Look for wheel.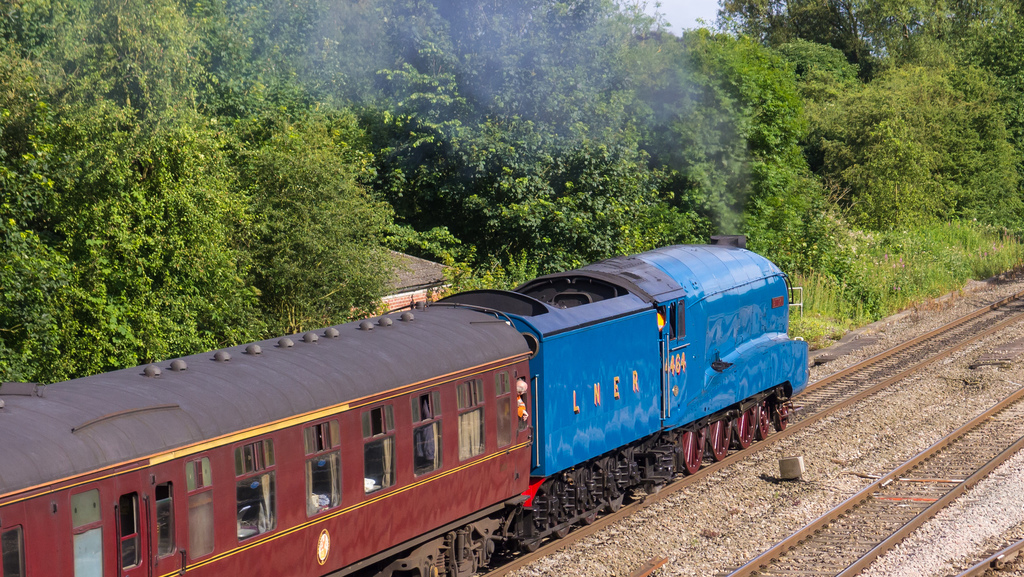
Found: locate(738, 406, 756, 449).
